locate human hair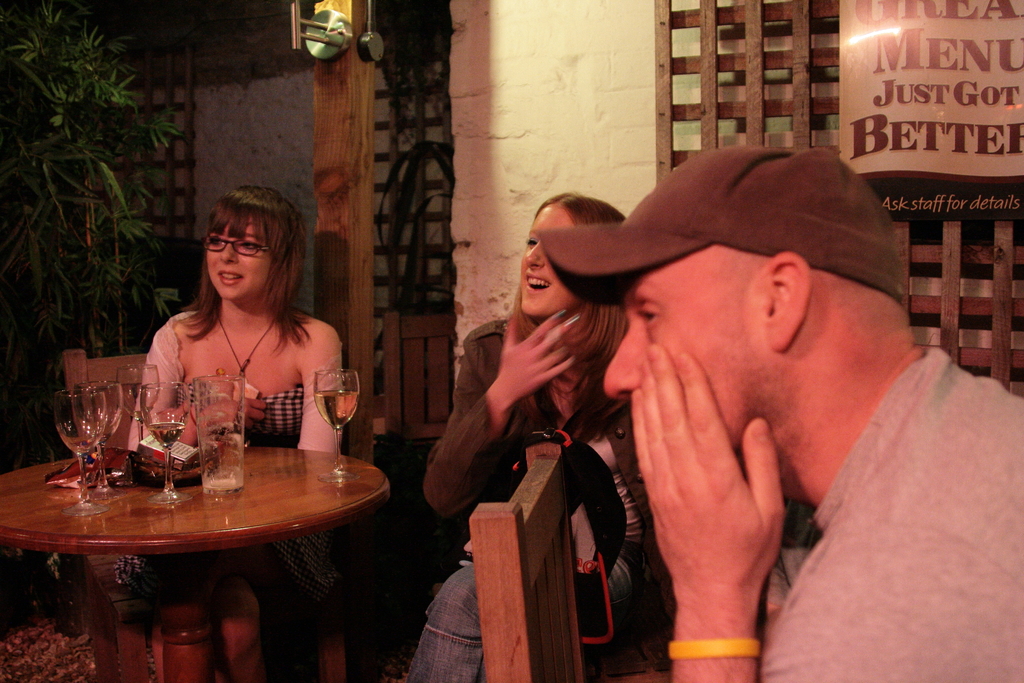
box(193, 190, 310, 327)
